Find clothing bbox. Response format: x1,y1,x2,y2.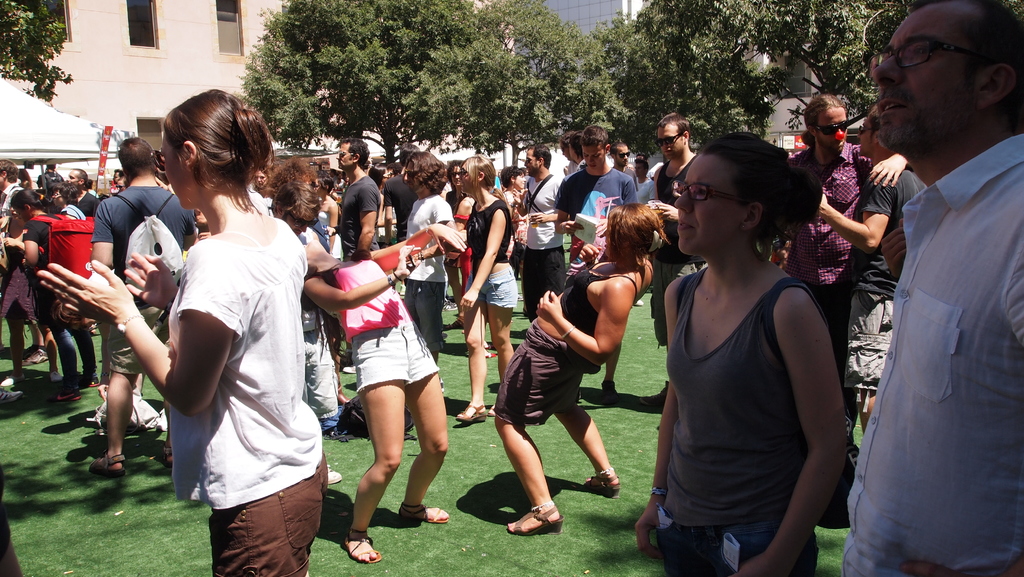
654,154,689,209.
